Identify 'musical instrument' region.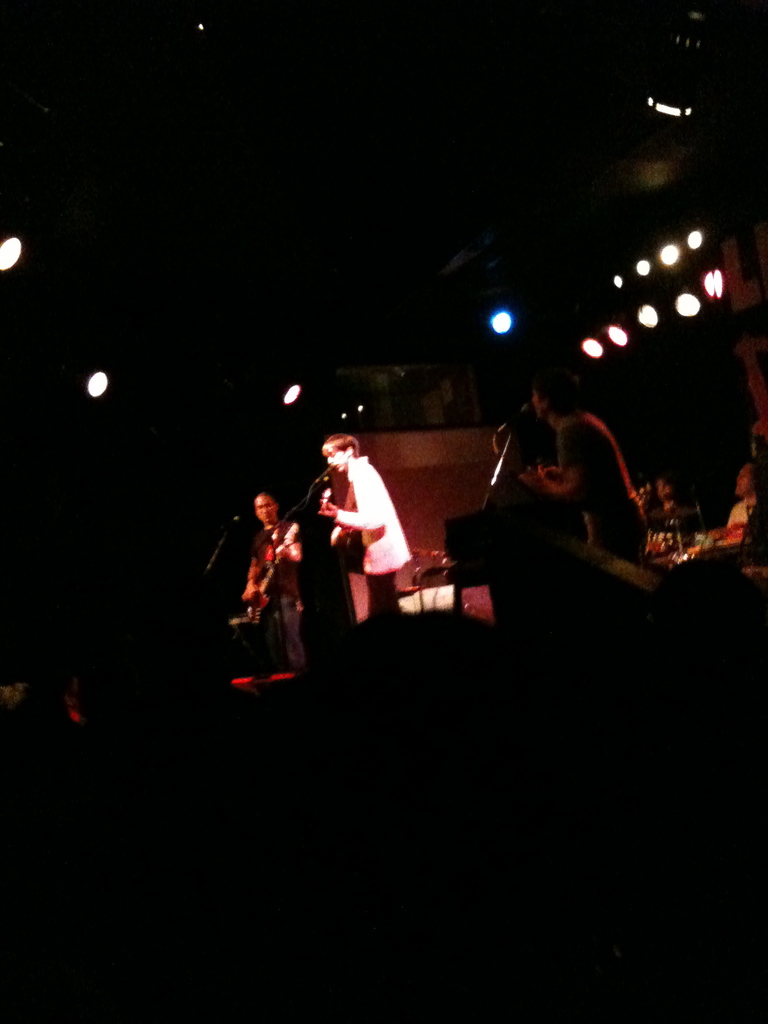
Region: detection(238, 522, 310, 638).
